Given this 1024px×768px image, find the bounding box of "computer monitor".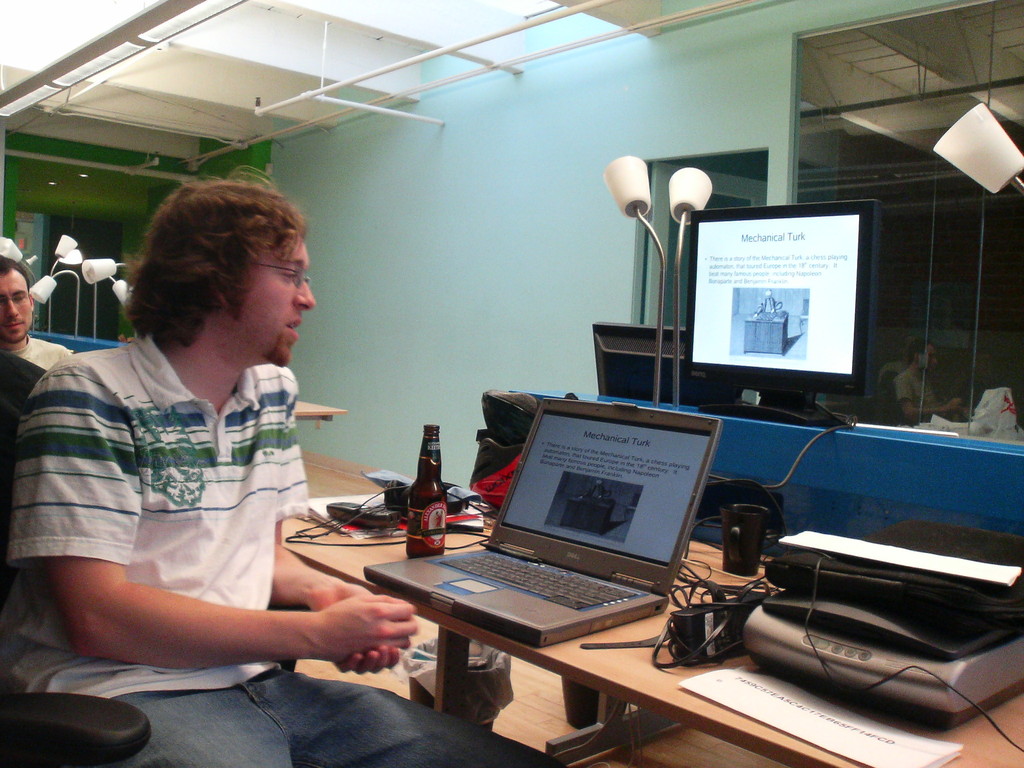
pyautogui.locateOnScreen(673, 195, 874, 422).
